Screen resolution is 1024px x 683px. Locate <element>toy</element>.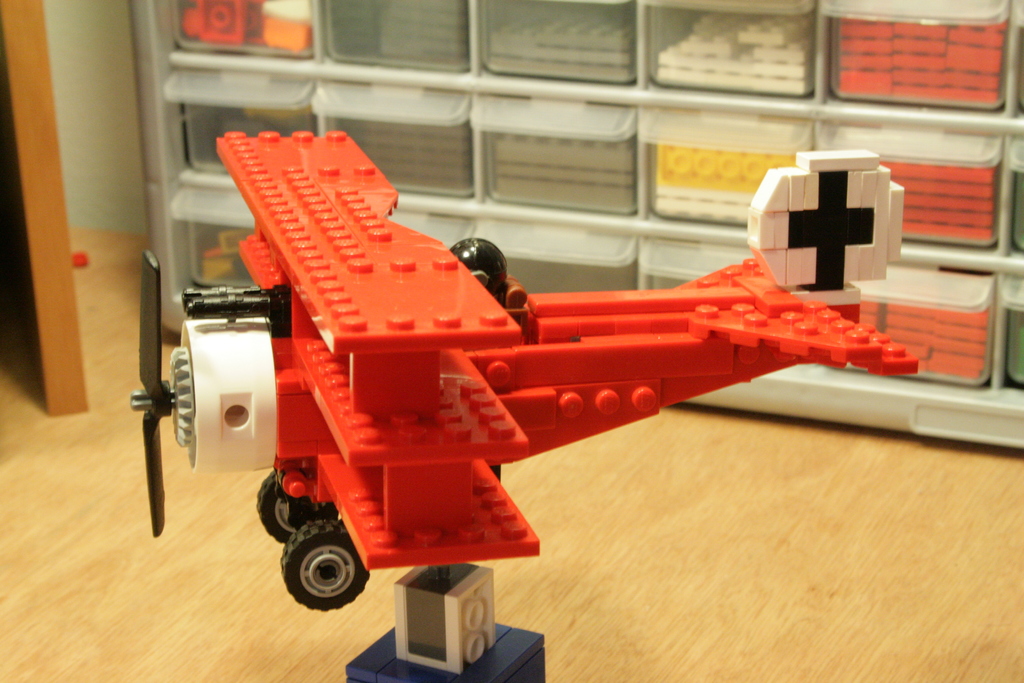
653/142/811/224.
